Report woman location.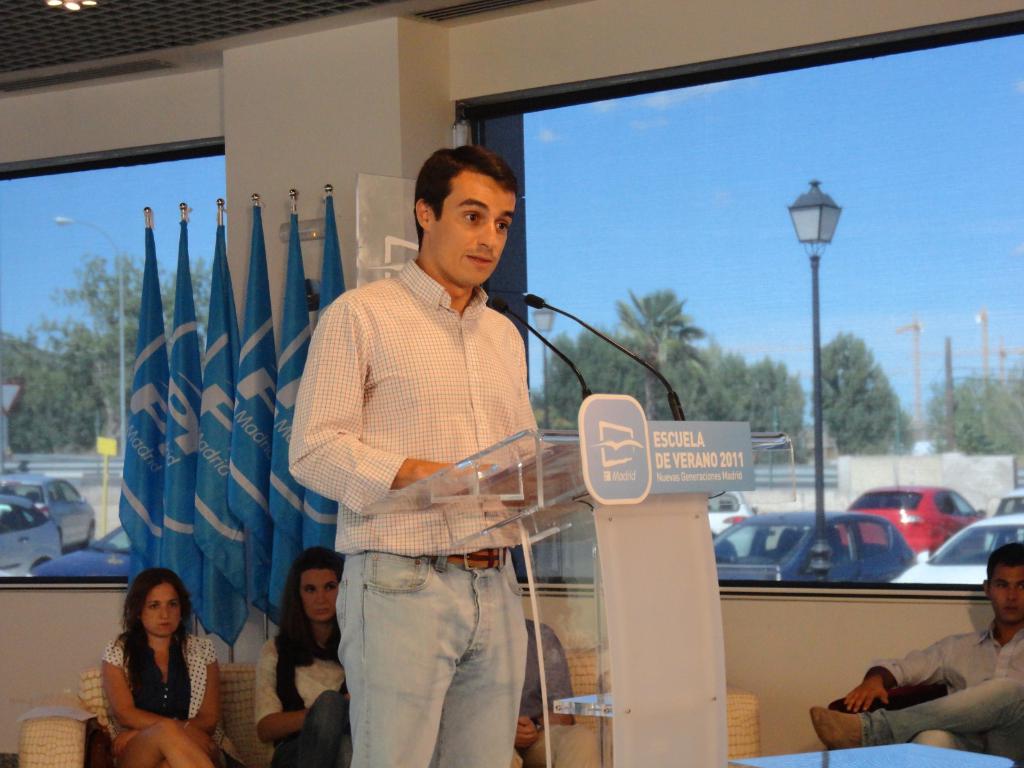
Report: <region>253, 540, 360, 767</region>.
